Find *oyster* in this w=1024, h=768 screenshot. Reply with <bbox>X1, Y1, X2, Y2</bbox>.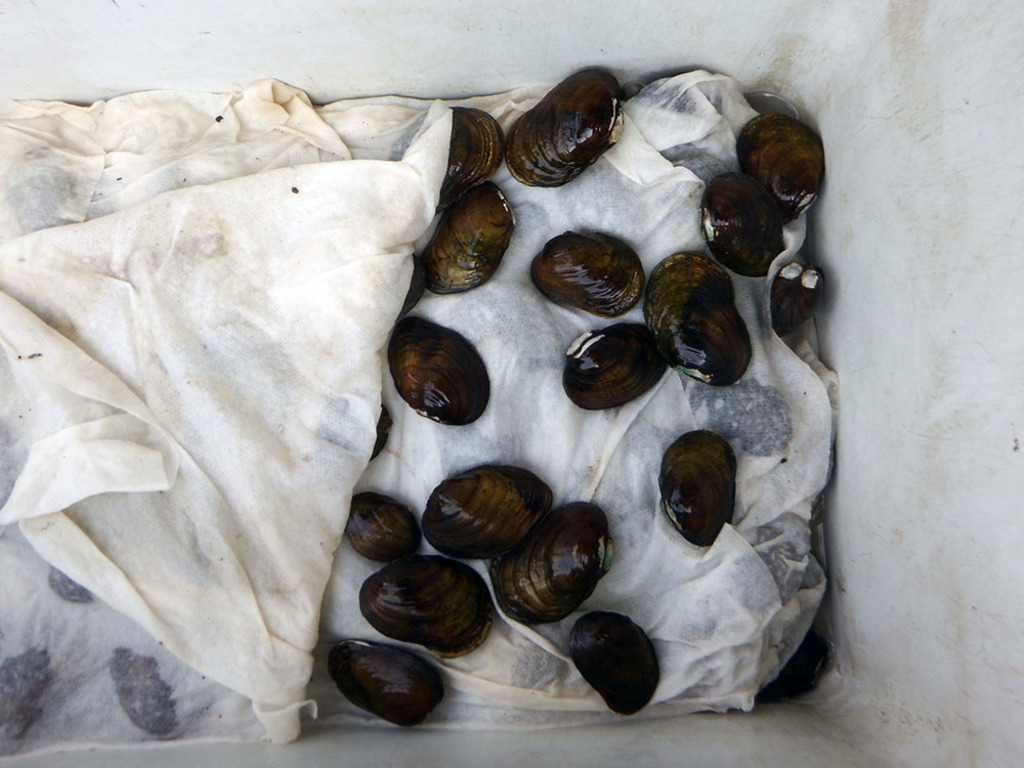
<bbox>365, 415, 389, 462</bbox>.
